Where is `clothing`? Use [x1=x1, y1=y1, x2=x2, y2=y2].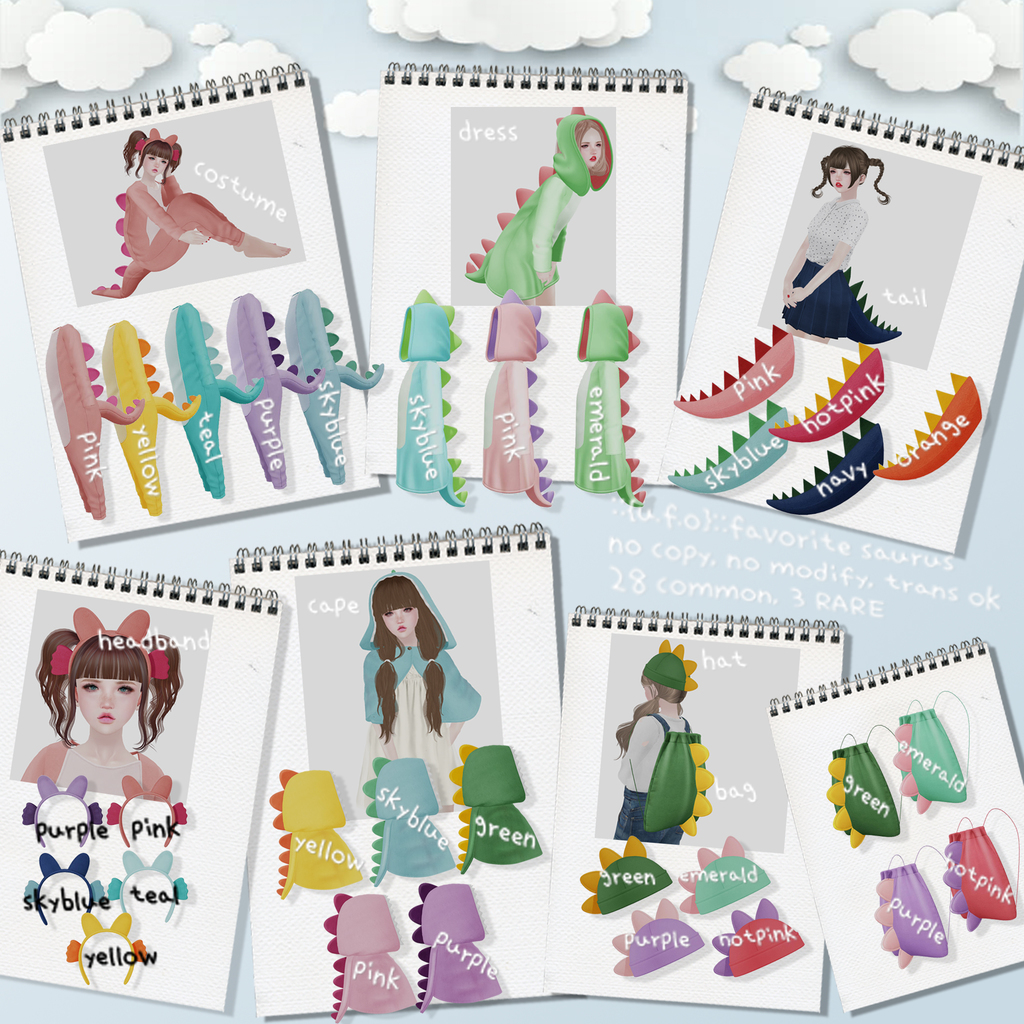
[x1=111, y1=132, x2=267, y2=283].
